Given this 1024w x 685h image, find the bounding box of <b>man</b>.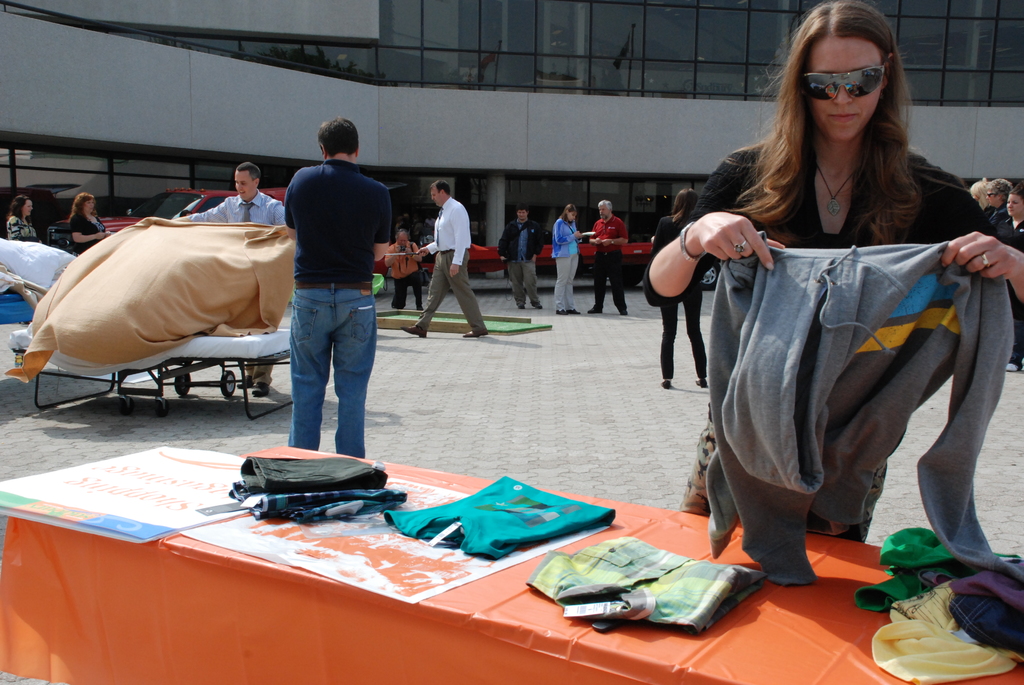
bbox(983, 175, 1011, 228).
